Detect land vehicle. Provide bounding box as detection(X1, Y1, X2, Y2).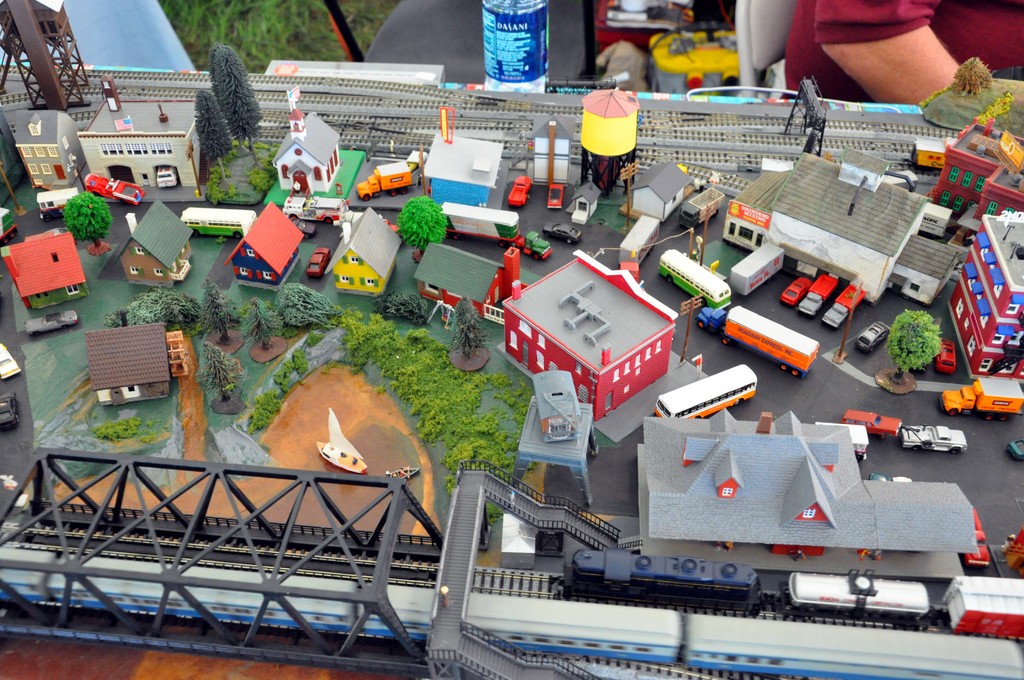
detection(964, 506, 989, 567).
